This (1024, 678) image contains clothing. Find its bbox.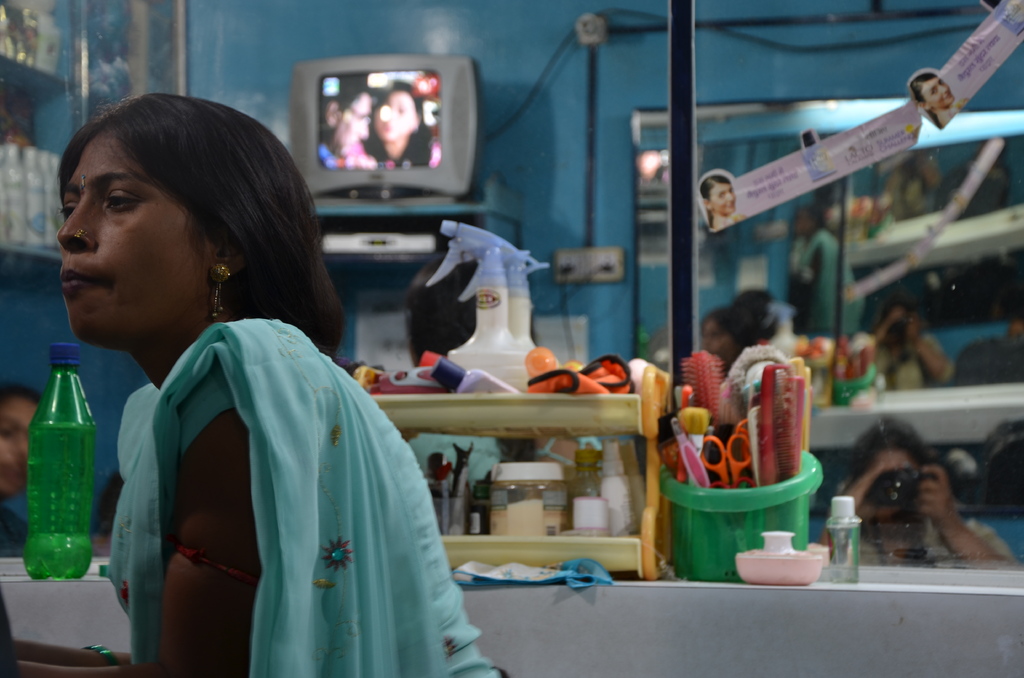
bbox=[107, 316, 502, 677].
